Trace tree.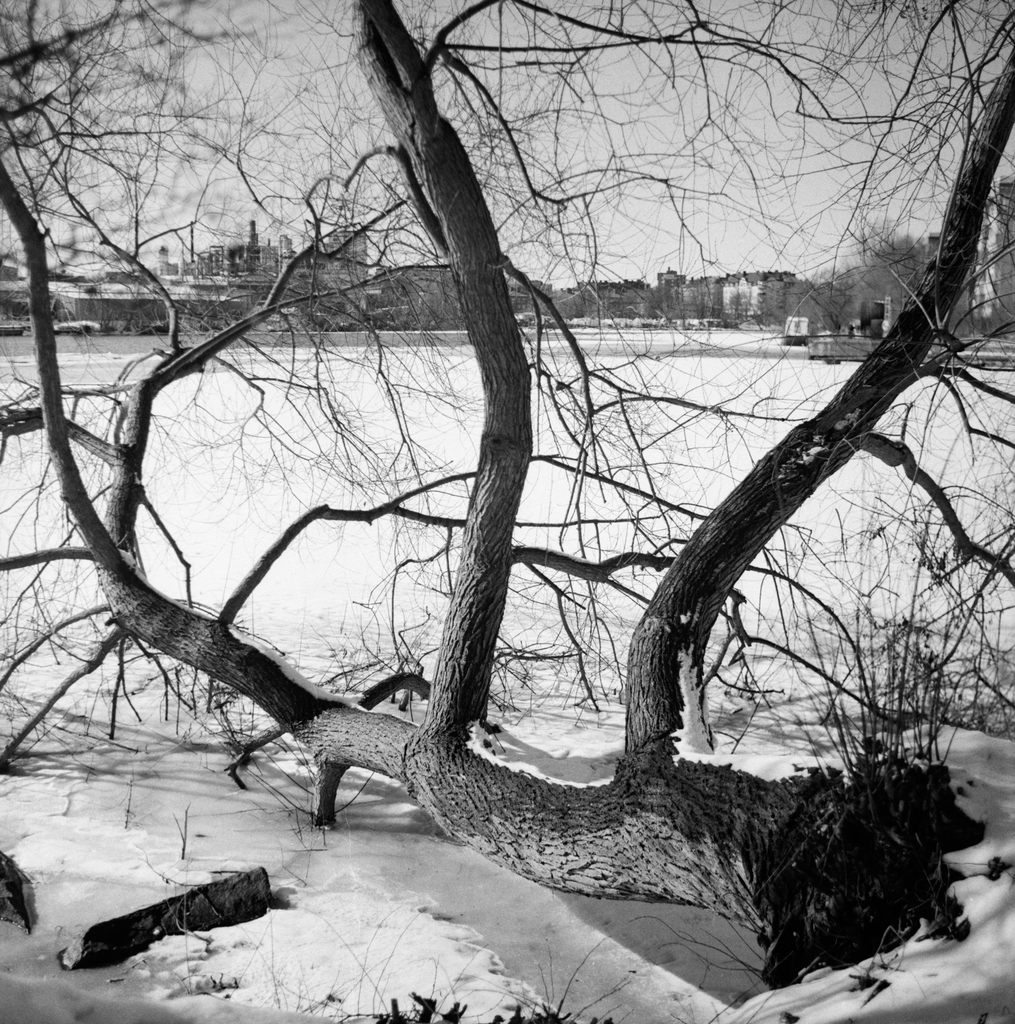
Traced to {"left": 0, "top": 1, "right": 1014, "bottom": 950}.
